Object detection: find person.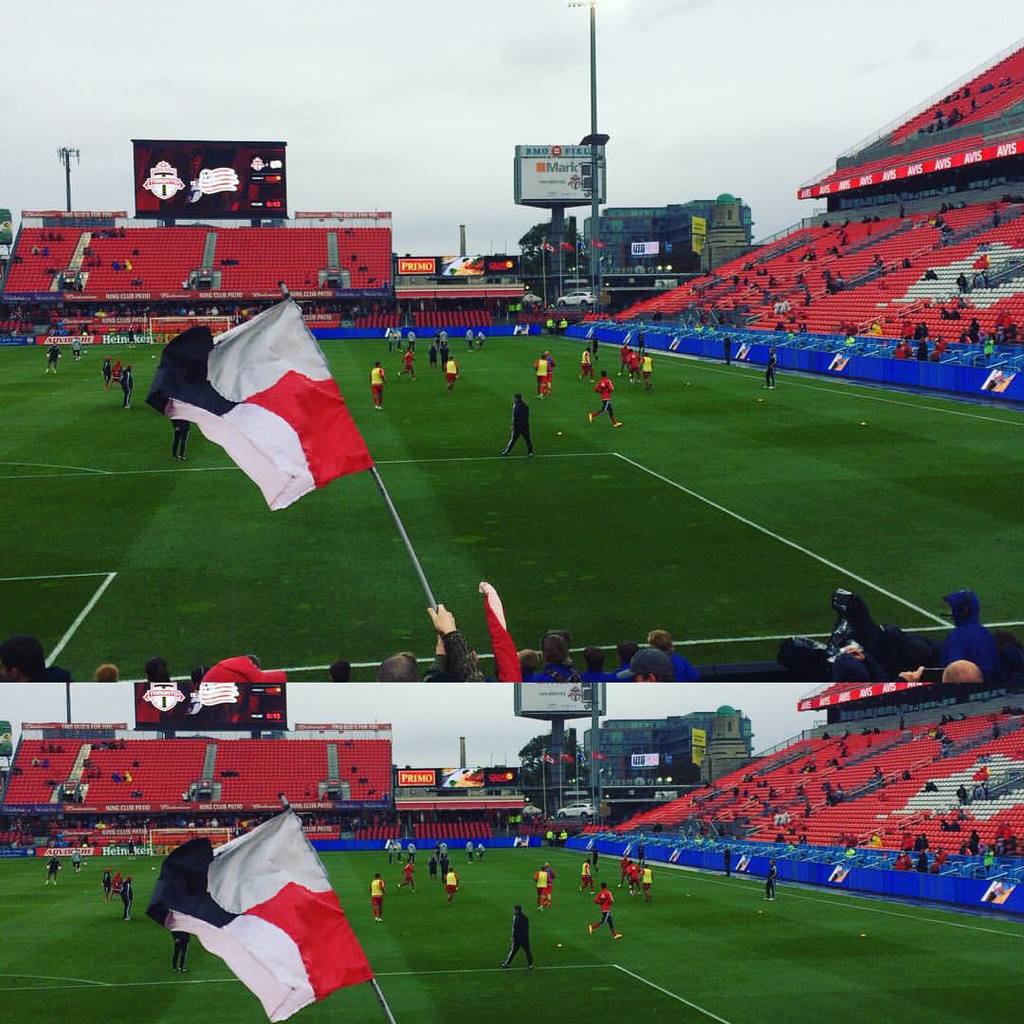
(385, 328, 400, 350).
